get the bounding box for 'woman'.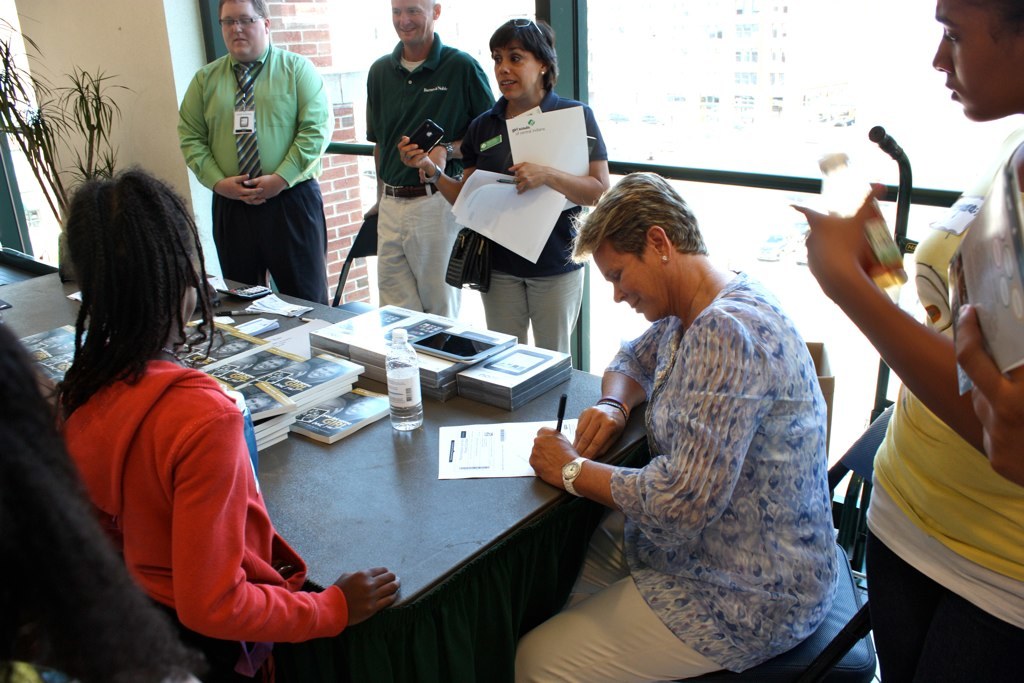
<box>396,16,614,364</box>.
